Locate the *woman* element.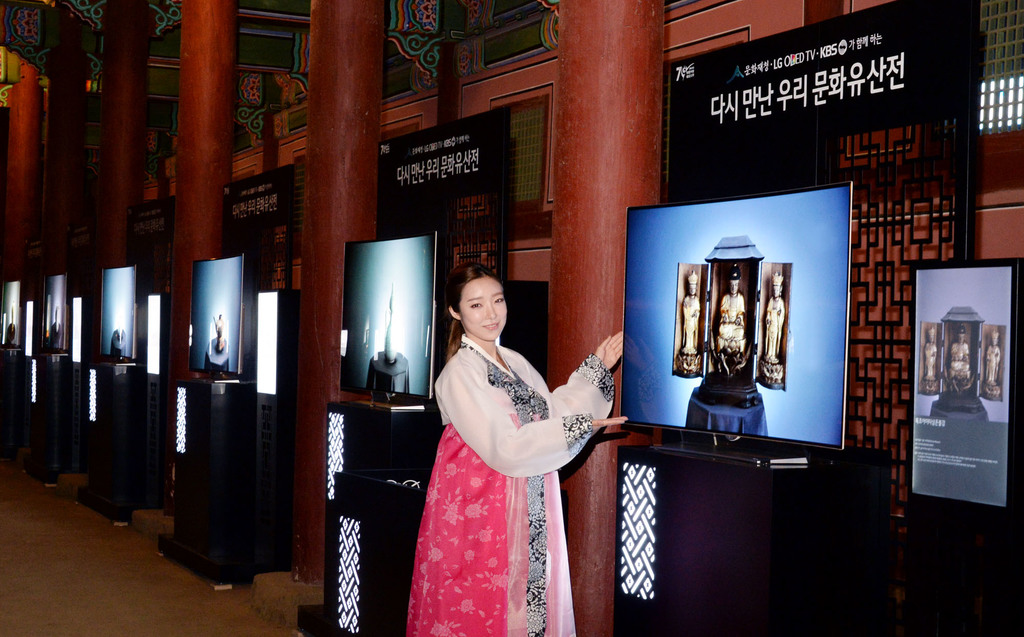
Element bbox: 403 248 613 632.
